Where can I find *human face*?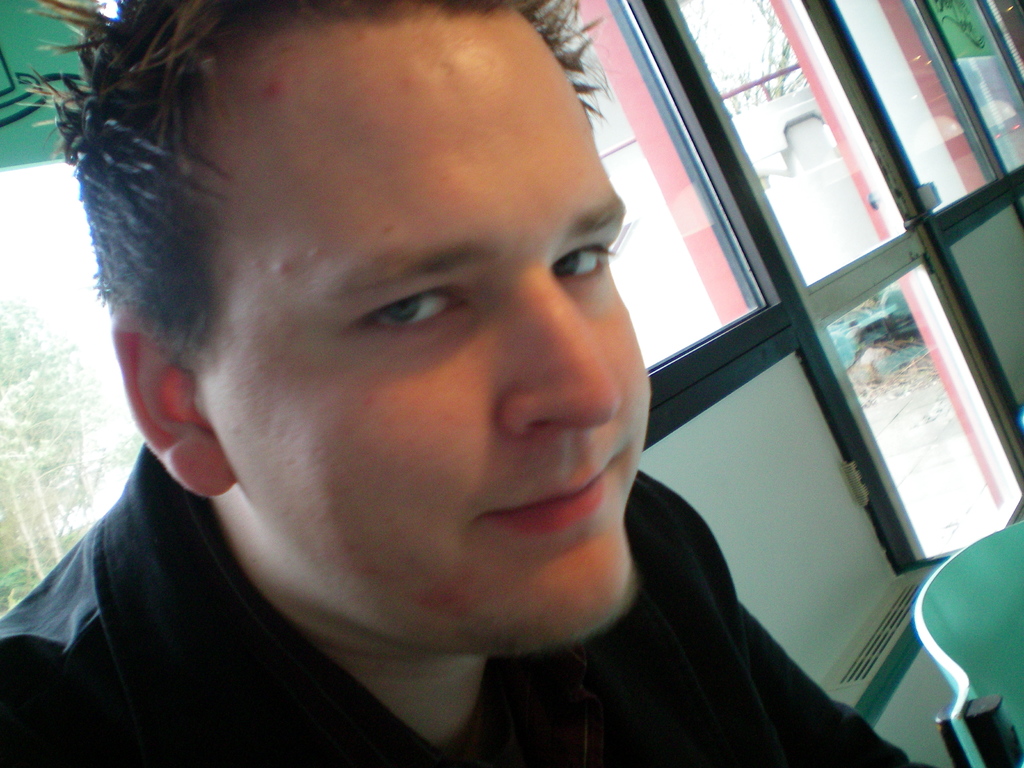
You can find it at 214, 11, 643, 636.
